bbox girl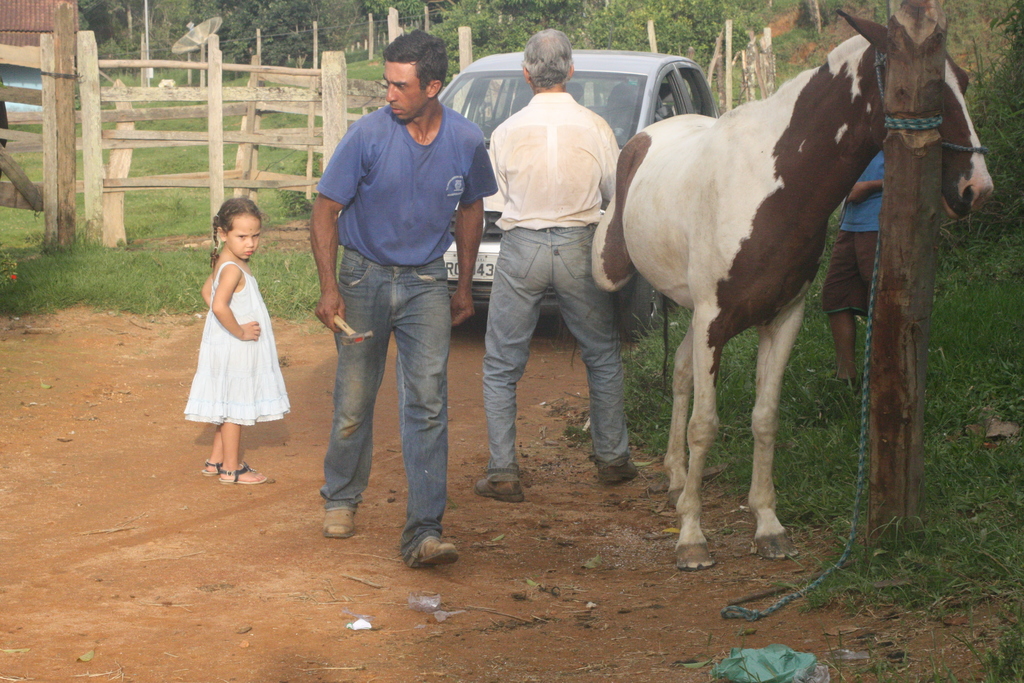
(x1=184, y1=197, x2=291, y2=482)
